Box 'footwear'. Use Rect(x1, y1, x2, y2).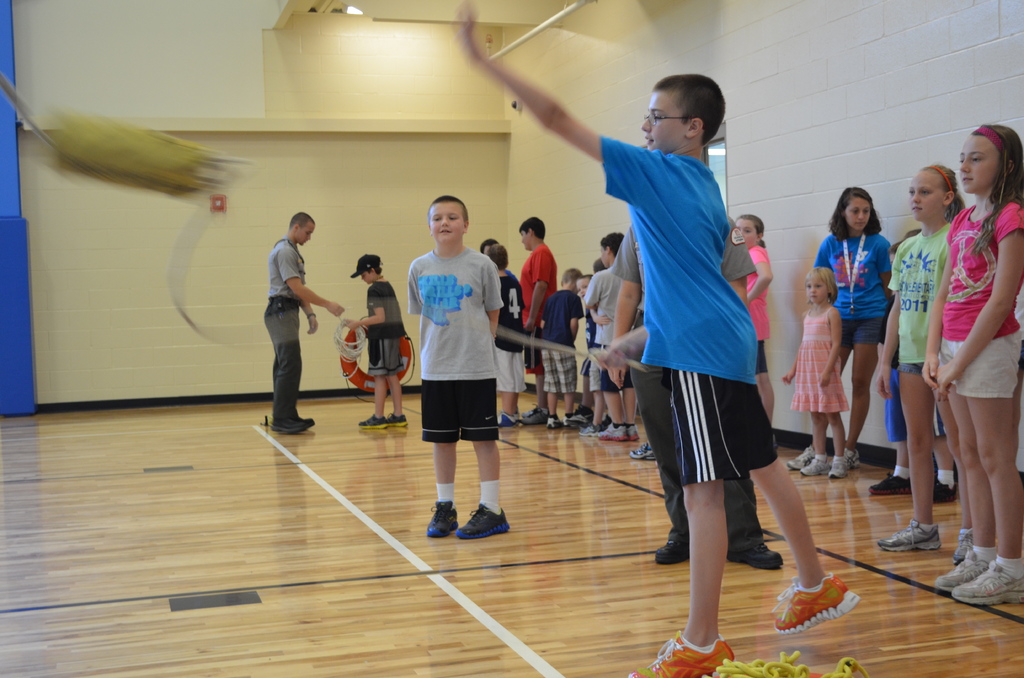
Rect(790, 453, 810, 469).
